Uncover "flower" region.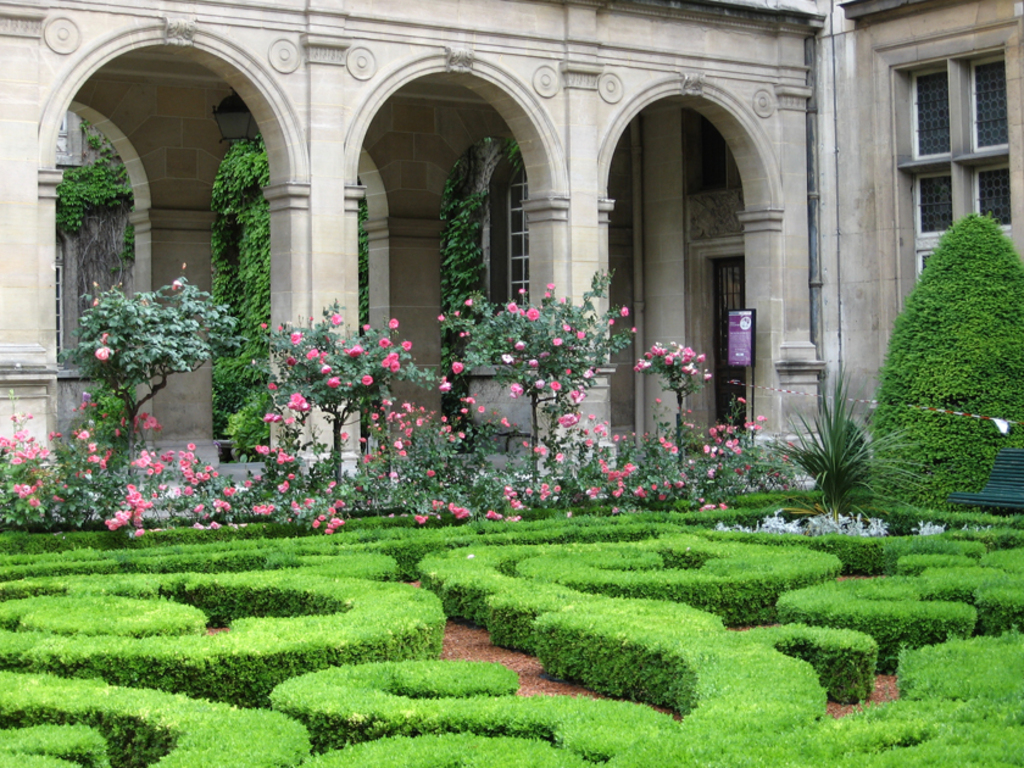
Uncovered: box=[361, 372, 375, 389].
